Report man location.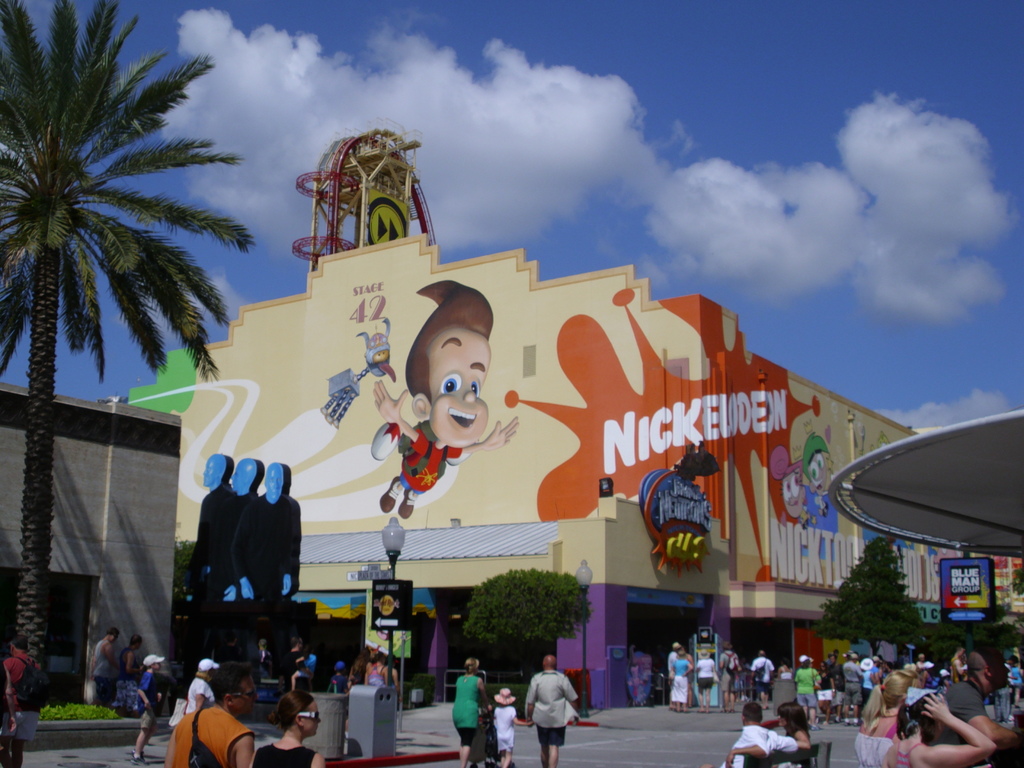
Report: <box>527,658,582,767</box>.
